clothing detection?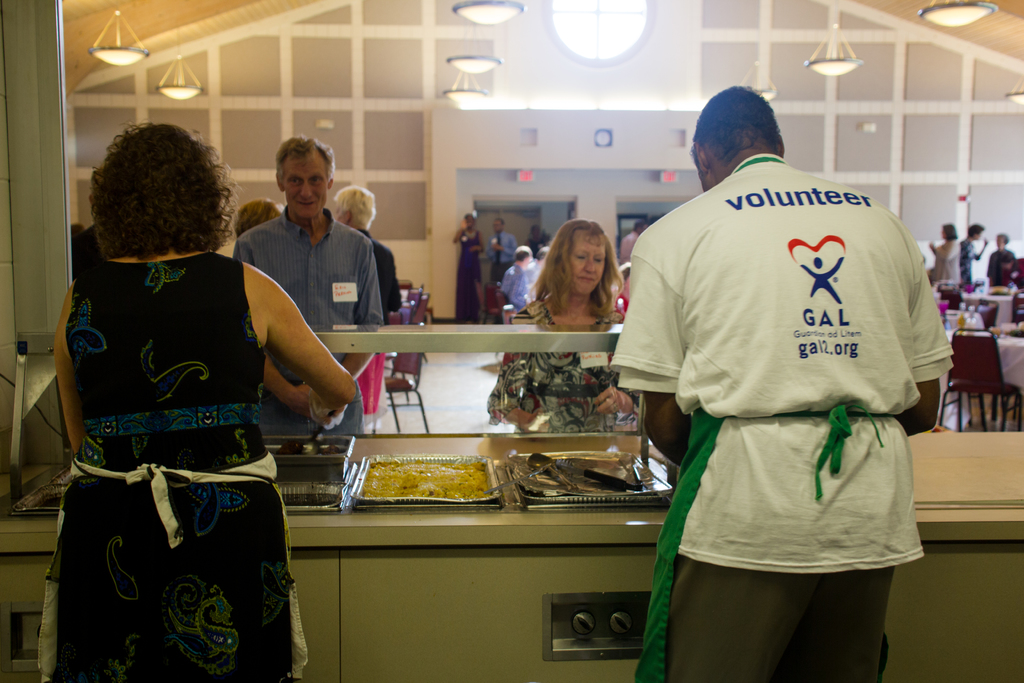
(453, 231, 492, 322)
